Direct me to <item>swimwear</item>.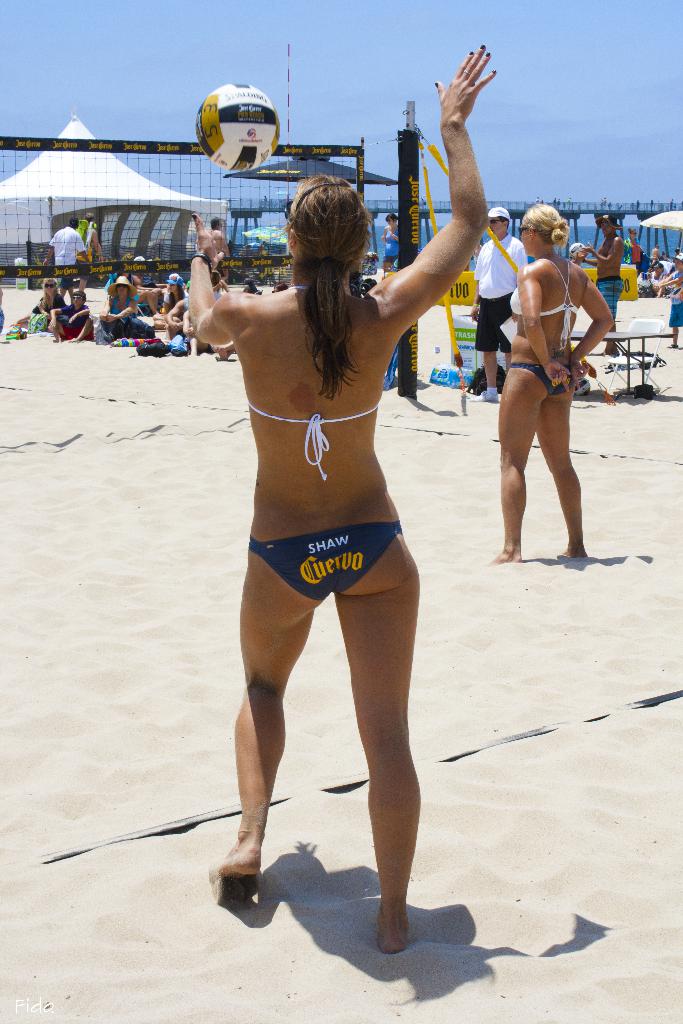
Direction: (501, 259, 587, 349).
